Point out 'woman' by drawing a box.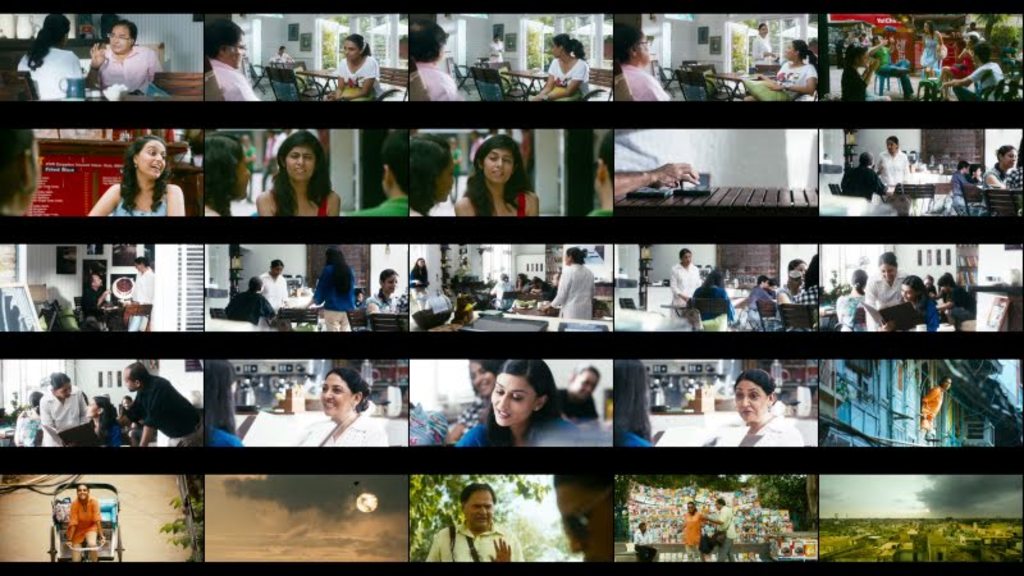
select_region(82, 397, 125, 445).
